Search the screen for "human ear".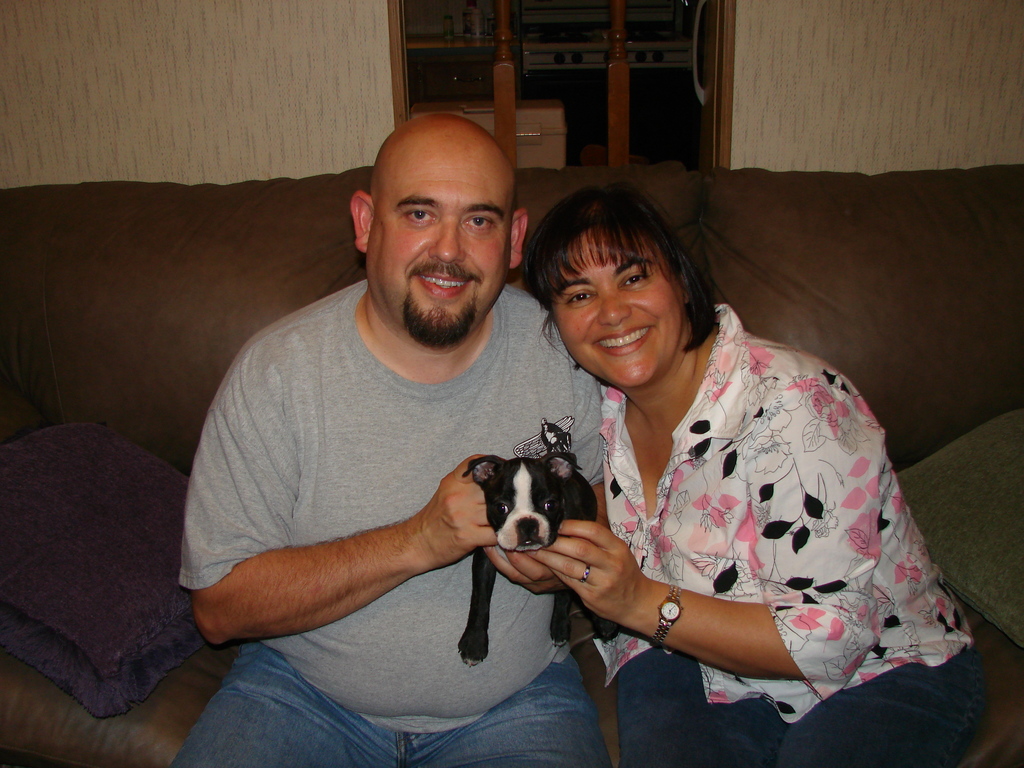
Found at (511, 208, 527, 269).
